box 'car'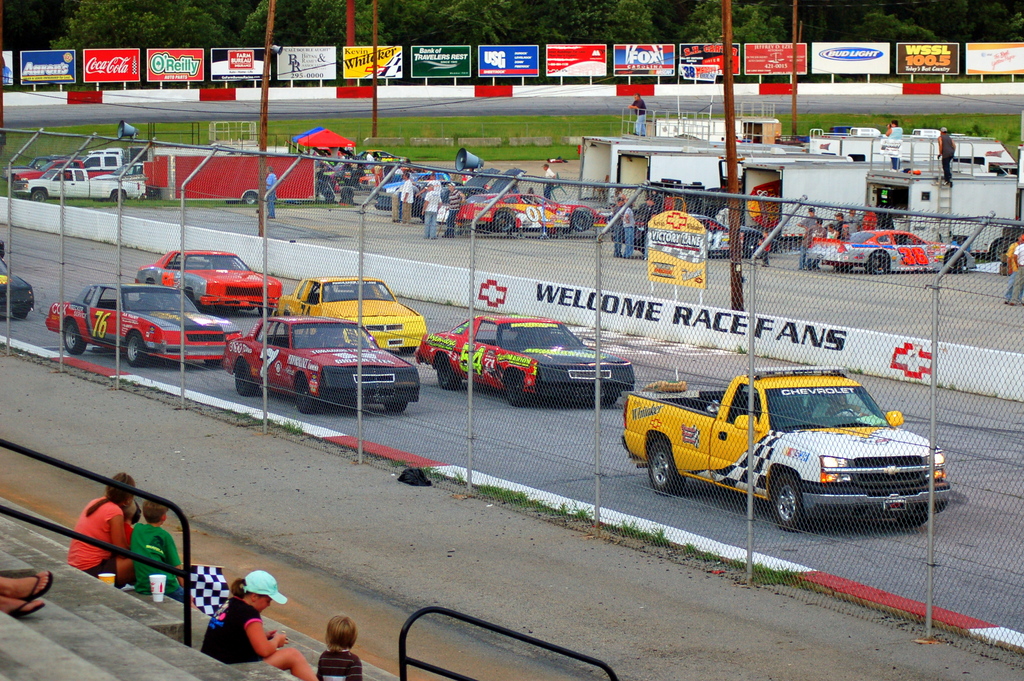
select_region(278, 274, 426, 354)
